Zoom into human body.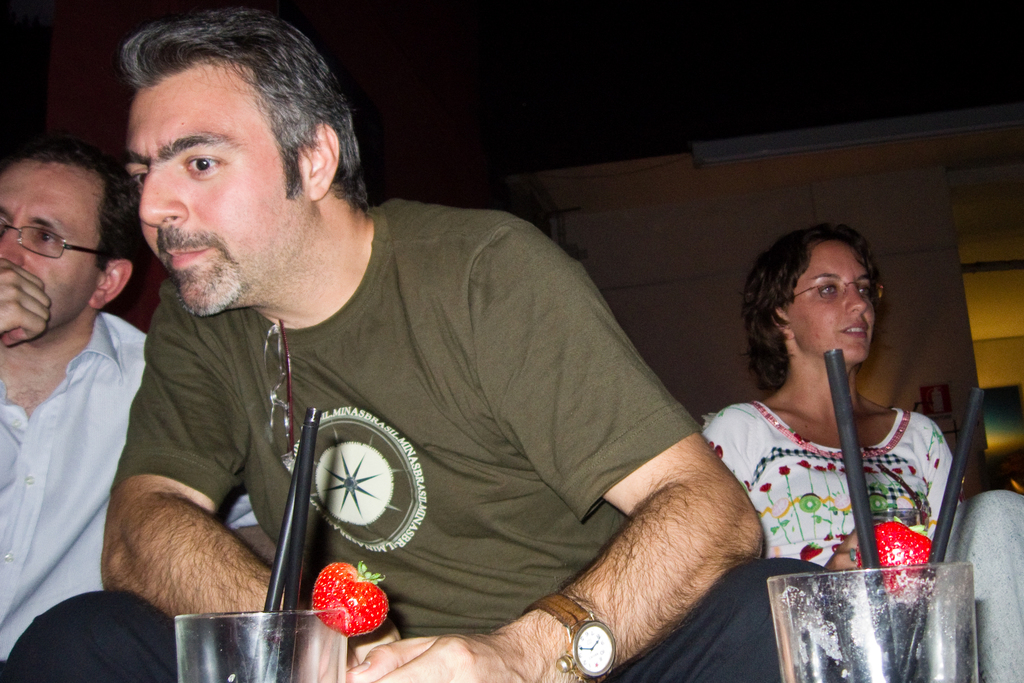
Zoom target: <region>695, 217, 968, 579</region>.
